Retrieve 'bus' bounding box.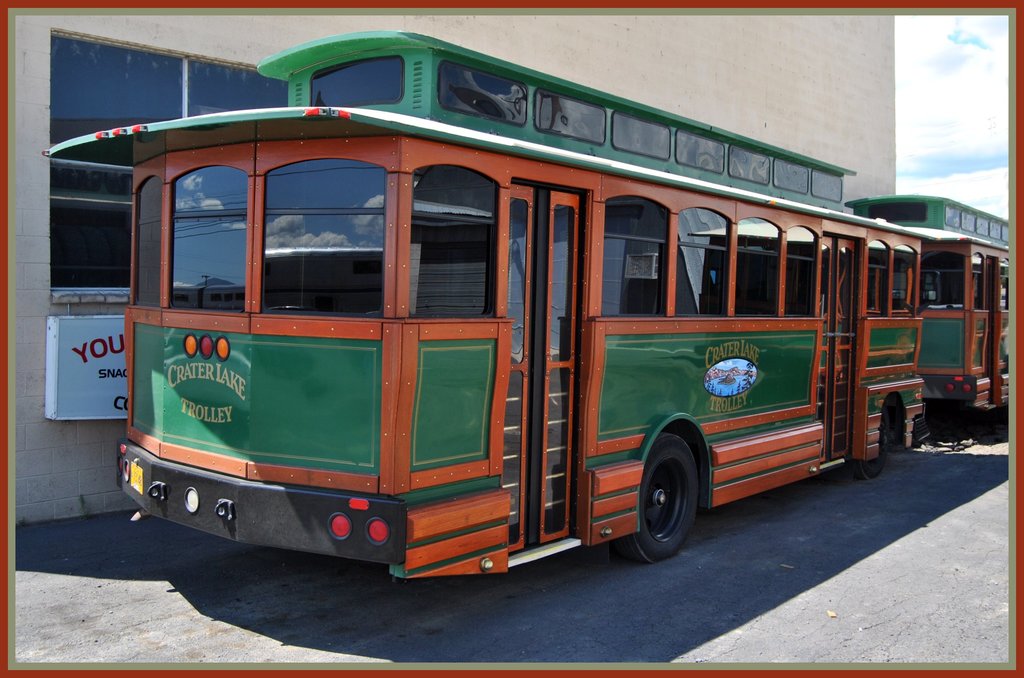
Bounding box: left=834, top=193, right=1011, bottom=415.
